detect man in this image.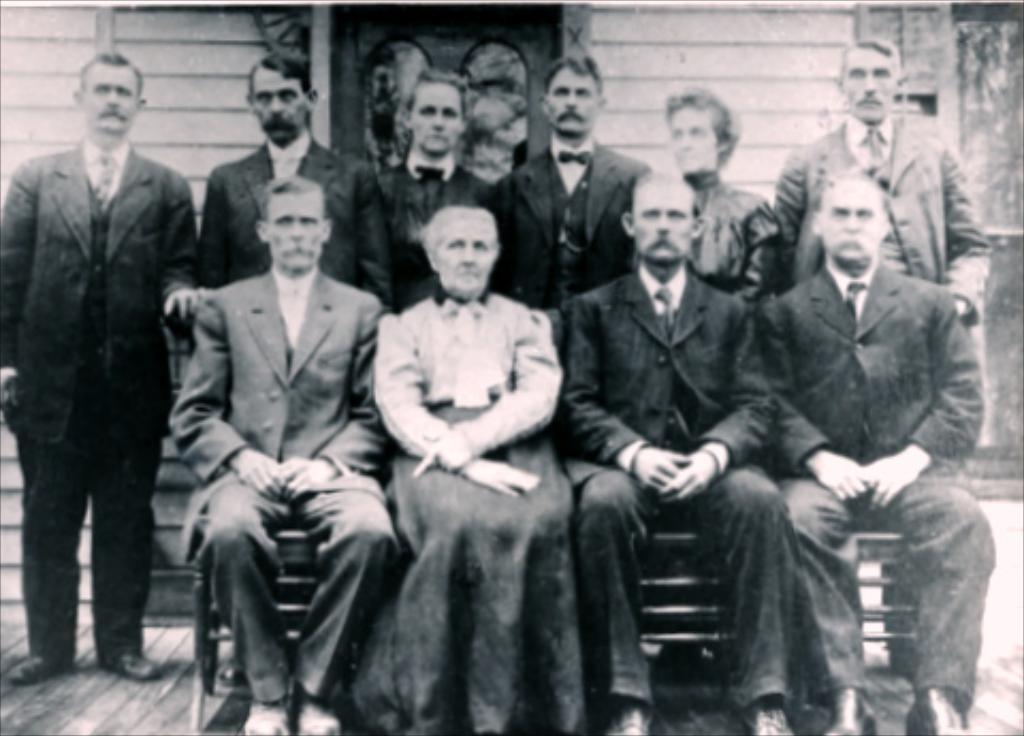
Detection: crop(158, 154, 397, 719).
